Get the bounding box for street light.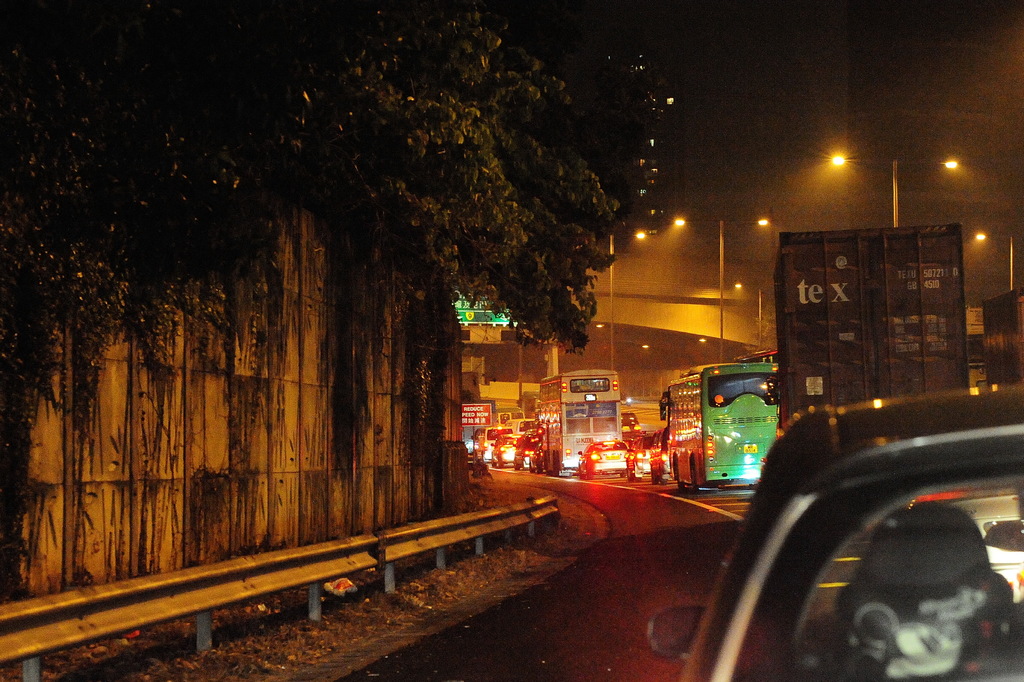
rect(607, 222, 655, 374).
